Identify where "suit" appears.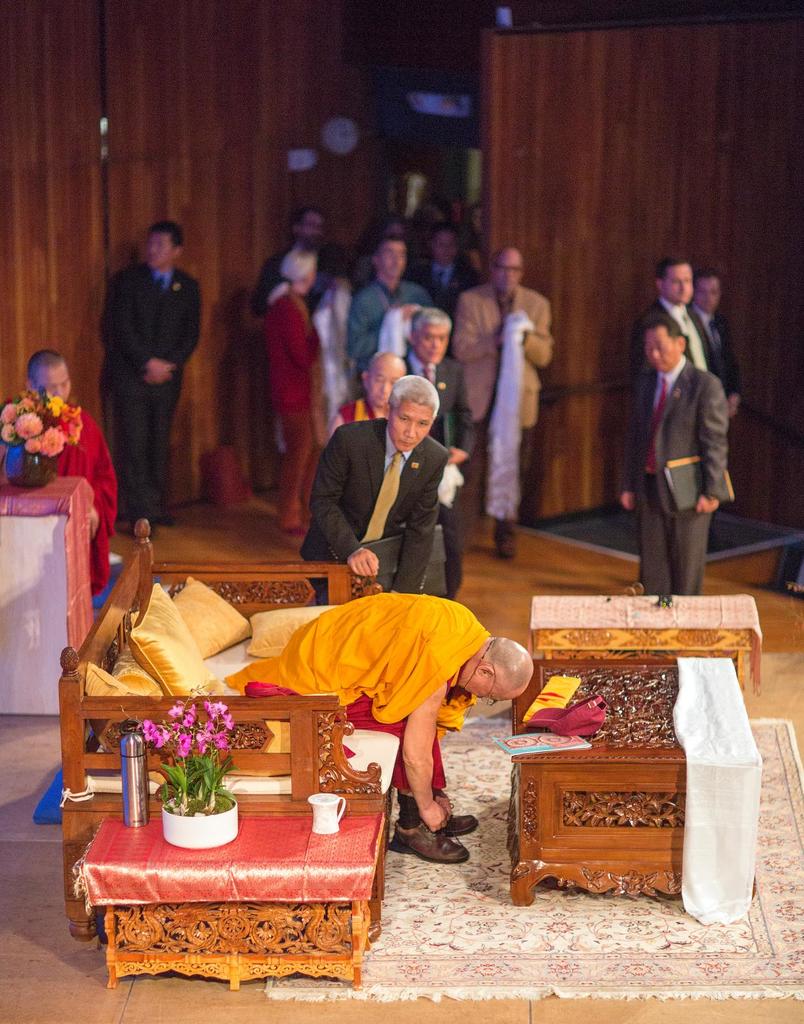
Appears at bbox=(405, 260, 483, 354).
